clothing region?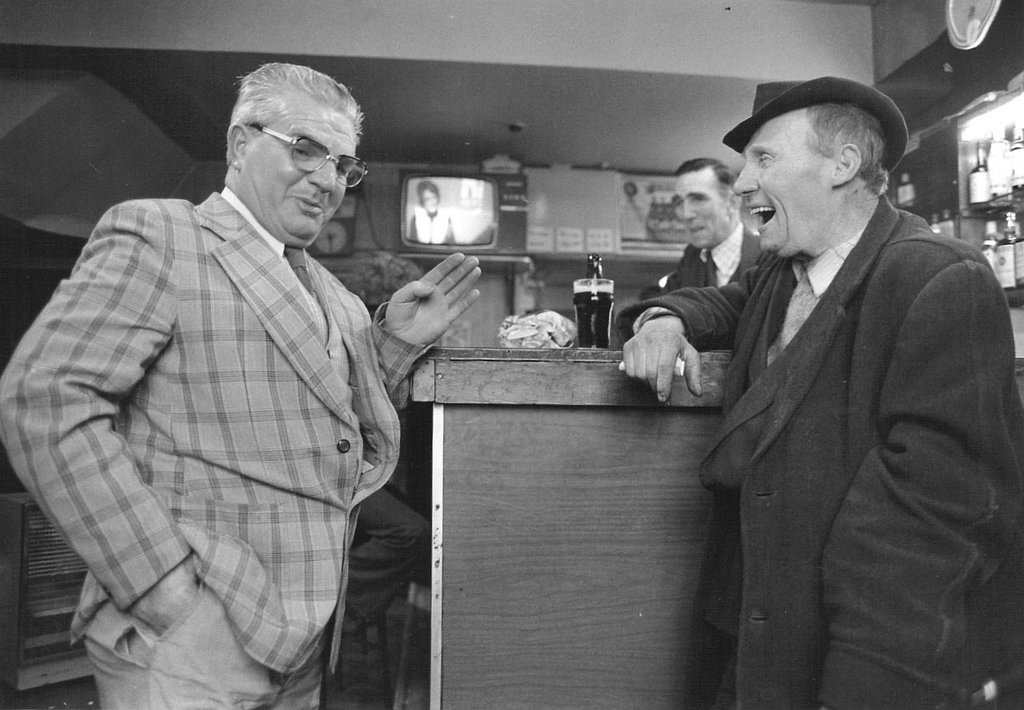
{"x1": 615, "y1": 195, "x2": 1022, "y2": 707}
